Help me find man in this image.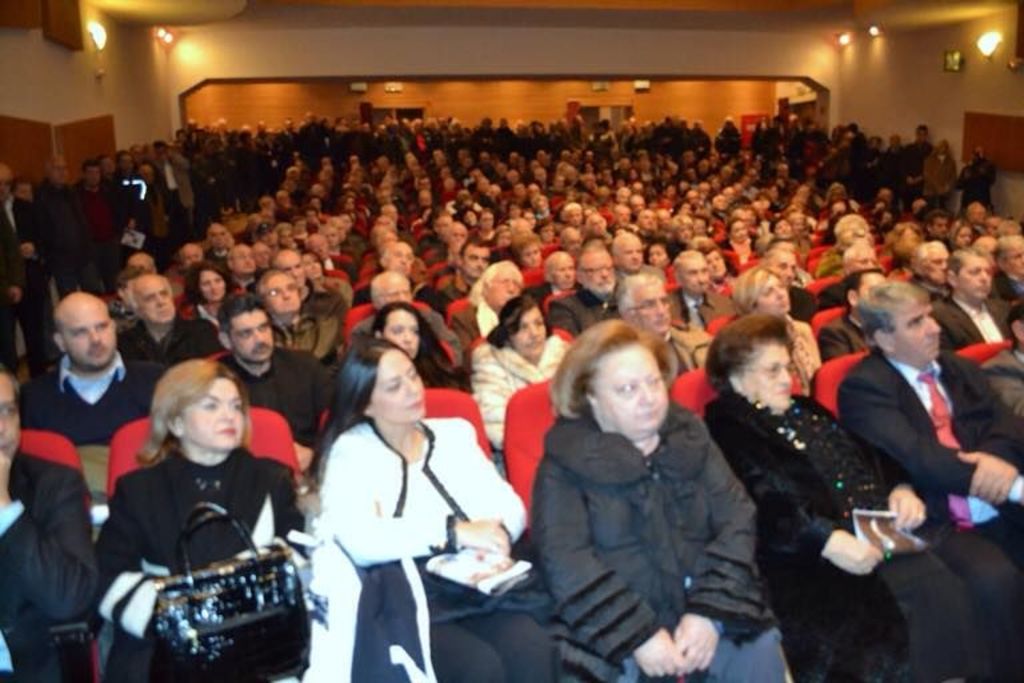
Found it: (0, 181, 60, 368).
